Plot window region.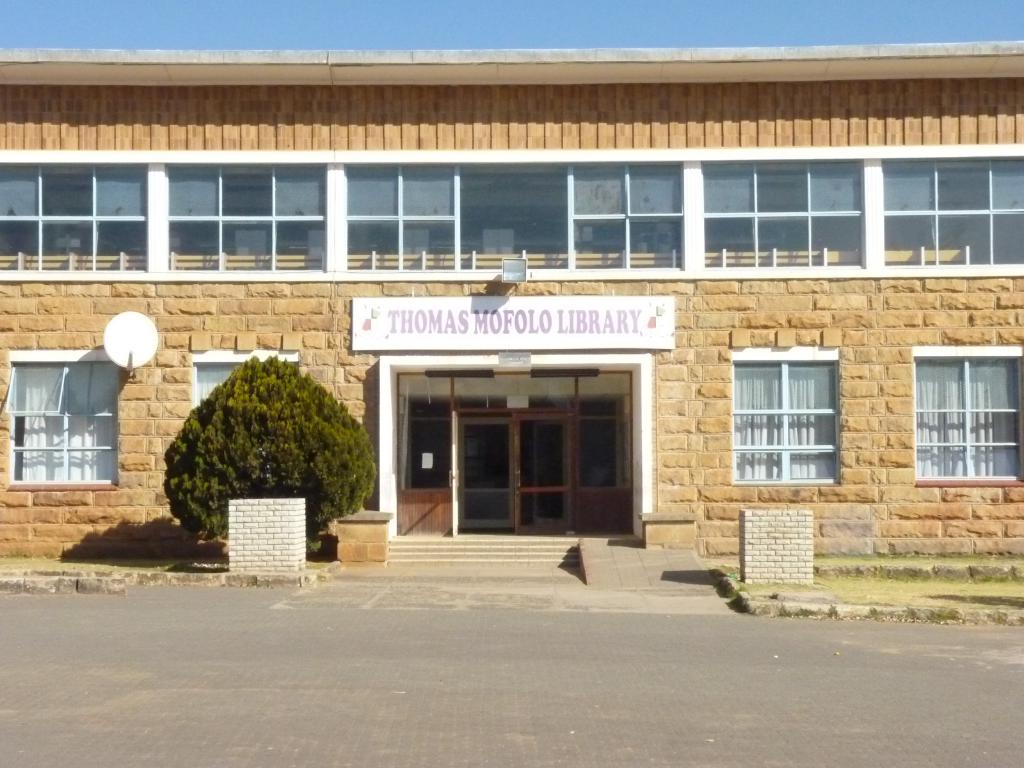
Plotted at 194,351,300,413.
